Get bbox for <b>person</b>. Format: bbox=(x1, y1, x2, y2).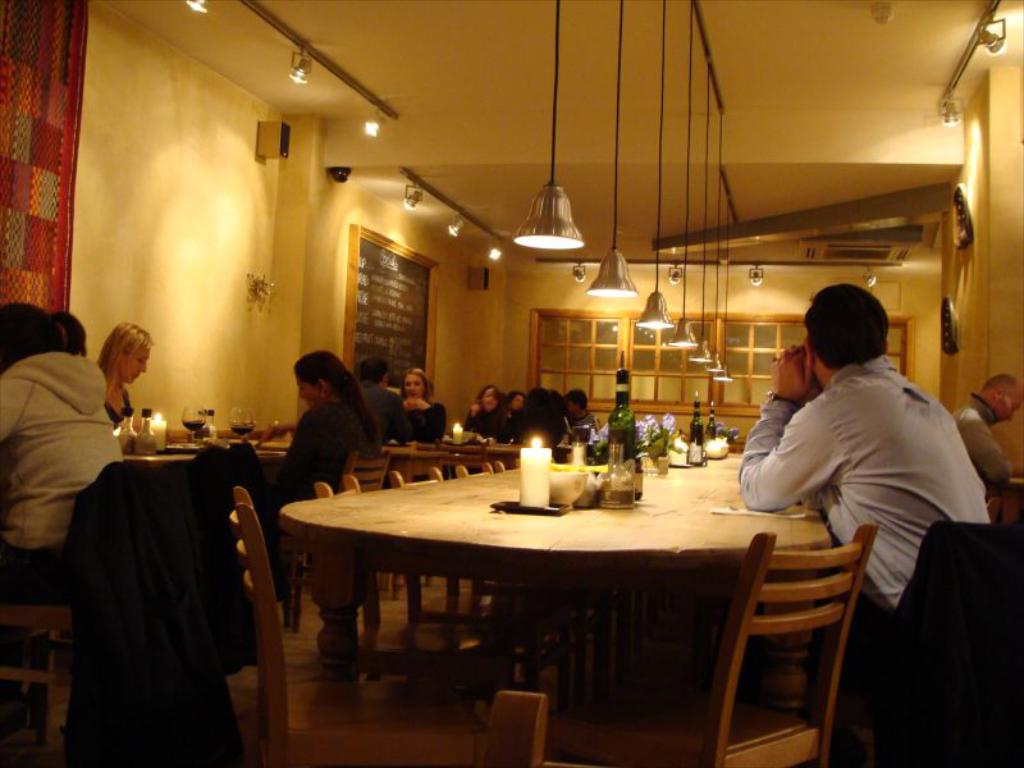
bbox=(393, 366, 449, 447).
